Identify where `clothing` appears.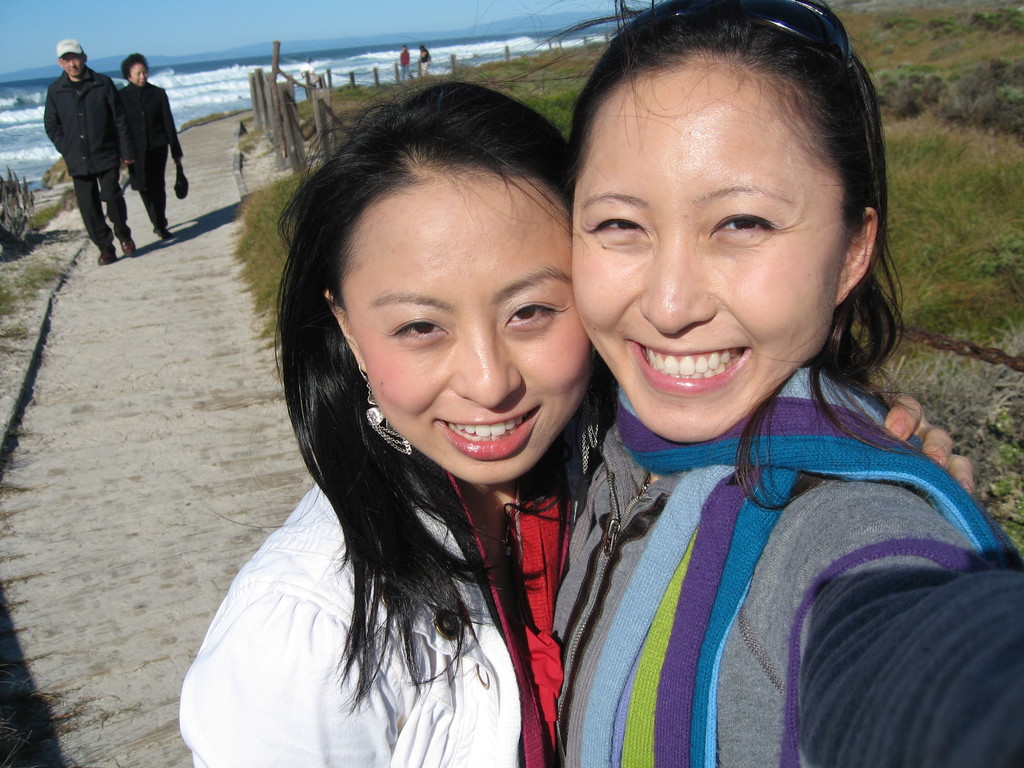
Appears at select_region(44, 63, 123, 249).
